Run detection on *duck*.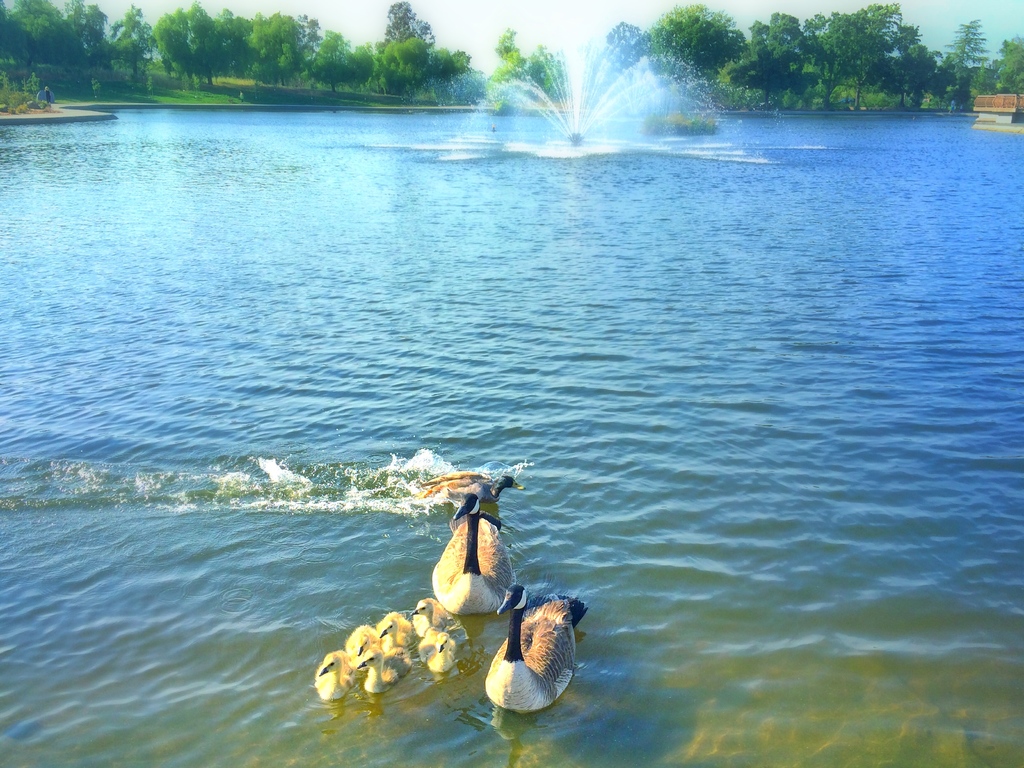
Result: bbox(346, 614, 389, 683).
